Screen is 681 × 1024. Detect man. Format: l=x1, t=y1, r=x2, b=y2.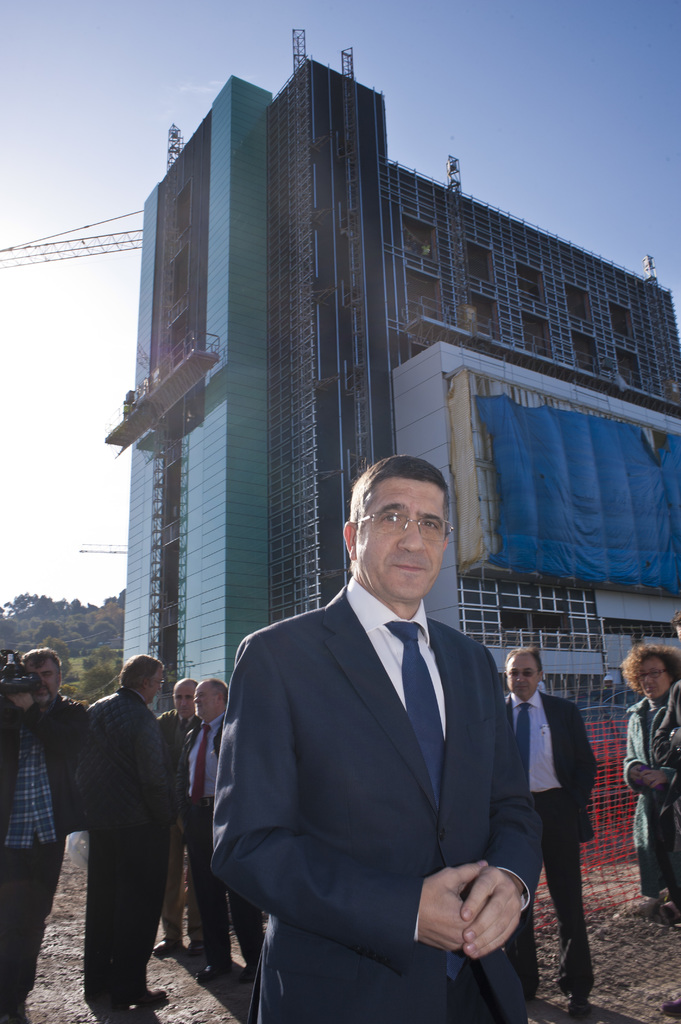
l=182, t=672, r=231, b=986.
